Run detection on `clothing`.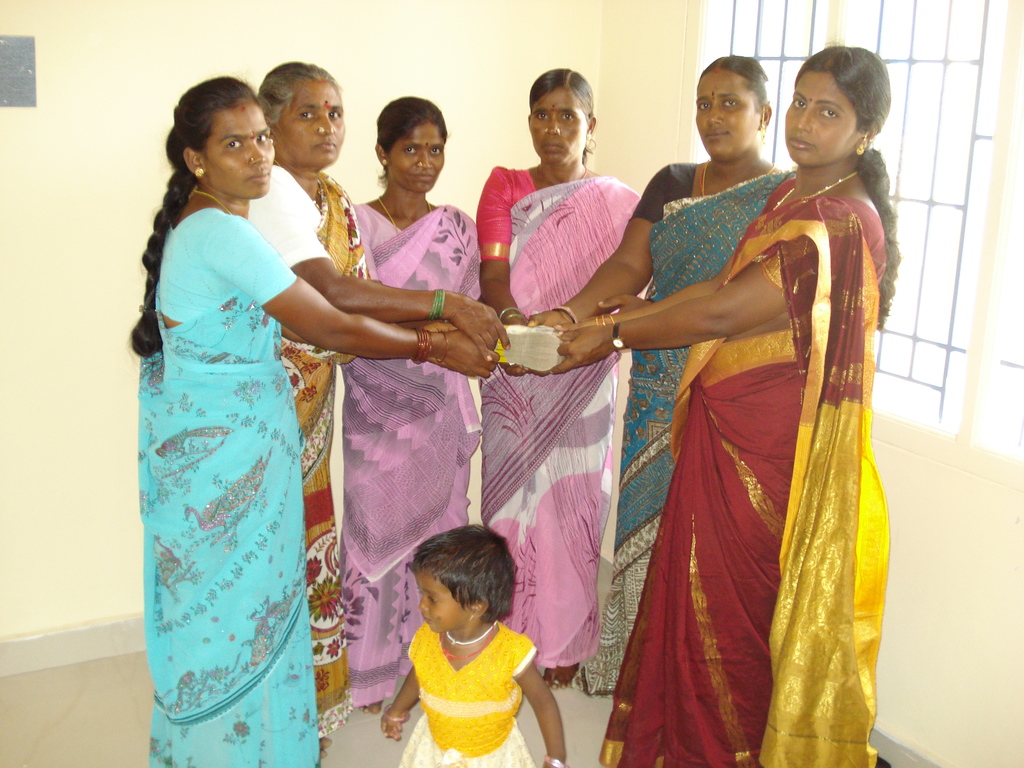
Result: select_region(390, 617, 549, 762).
